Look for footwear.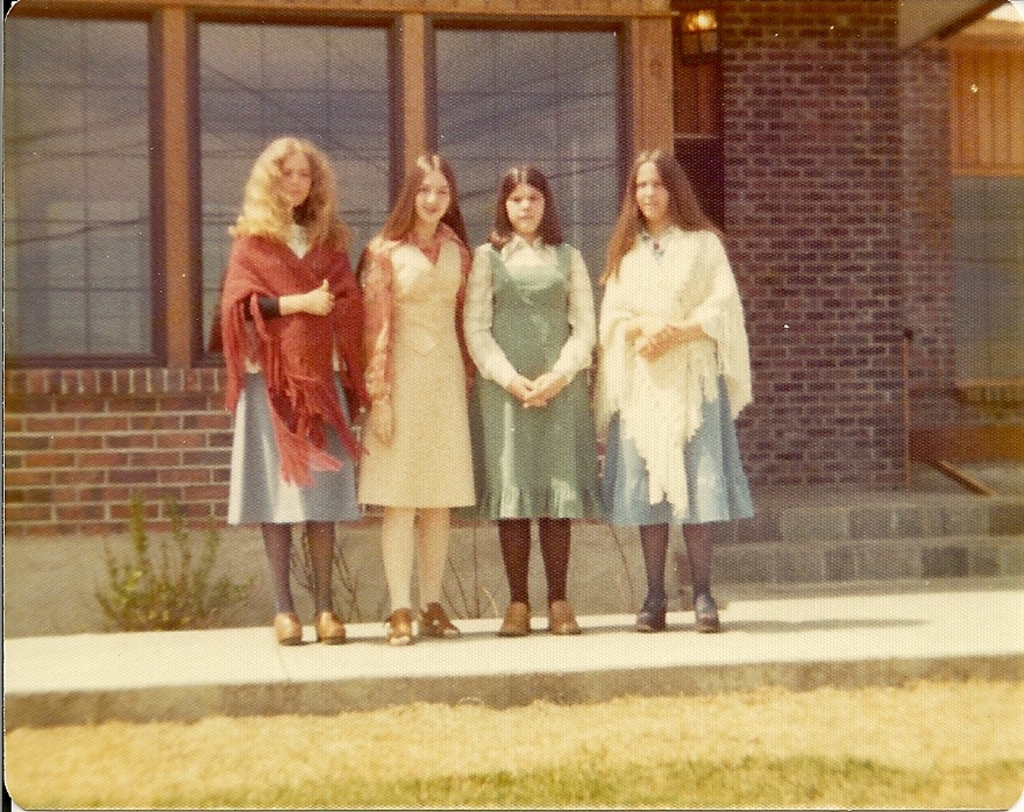
Found: 275,613,300,643.
